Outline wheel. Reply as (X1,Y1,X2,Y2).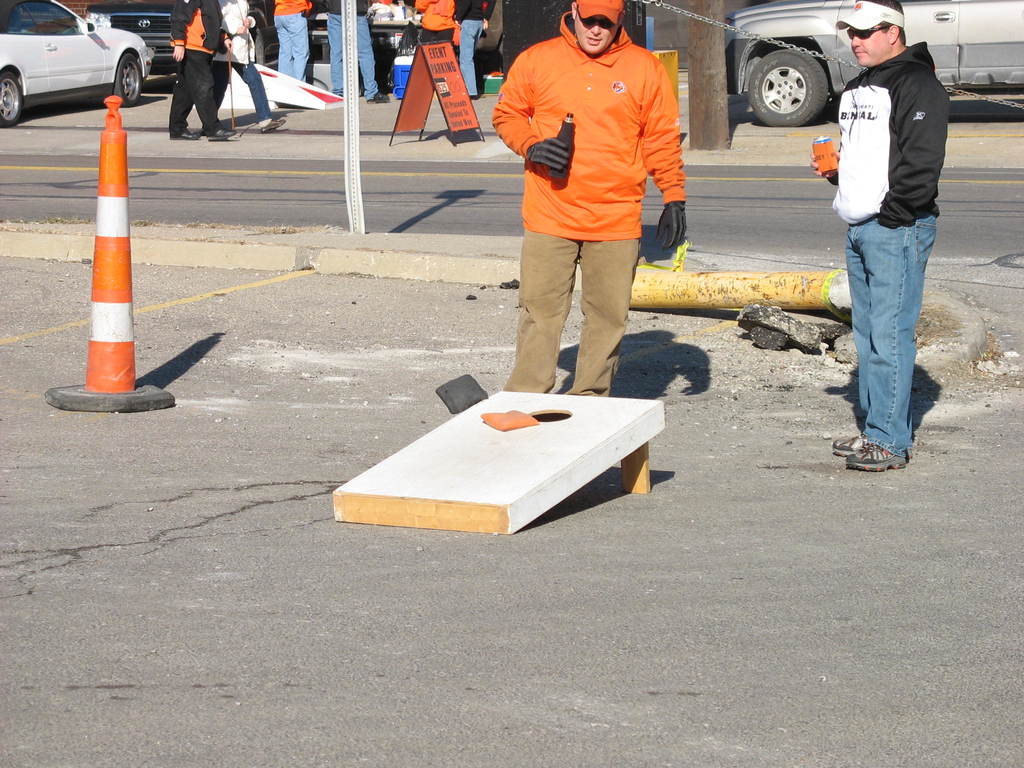
(0,72,24,127).
